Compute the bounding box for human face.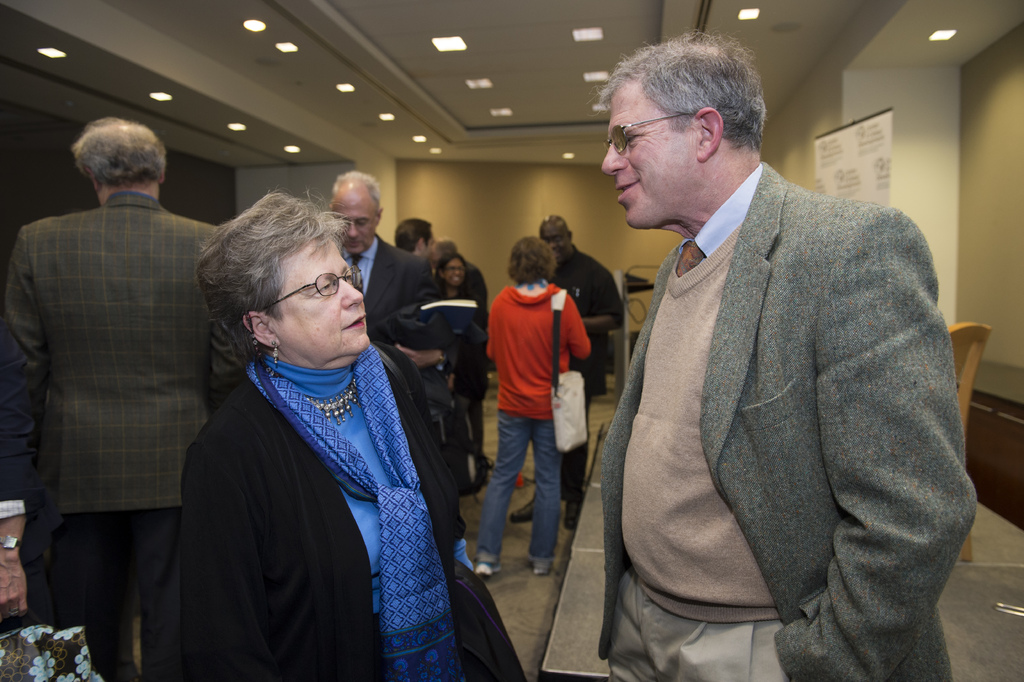
279:229:370:358.
